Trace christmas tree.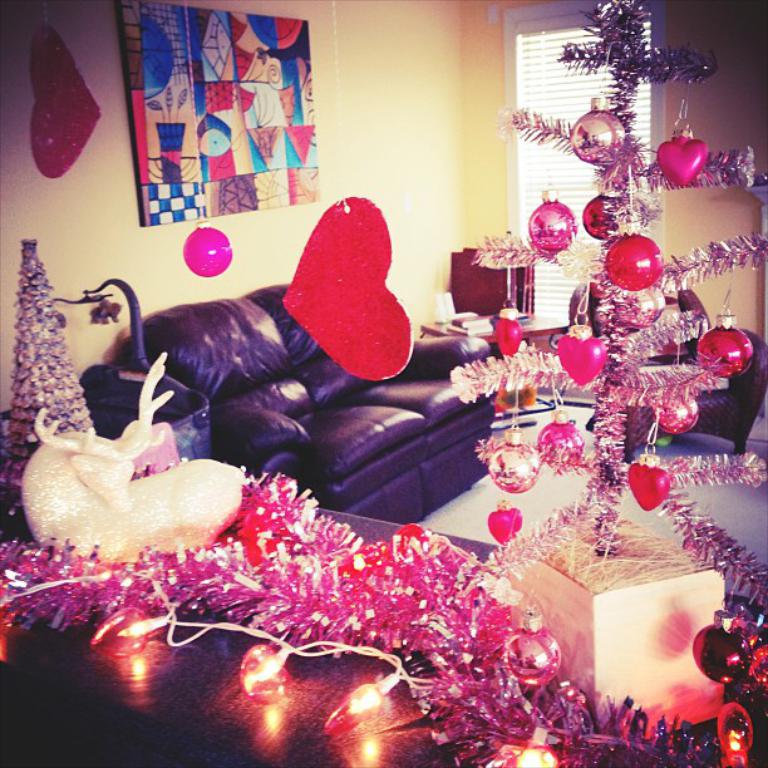
Traced to left=443, top=0, right=767, bottom=660.
